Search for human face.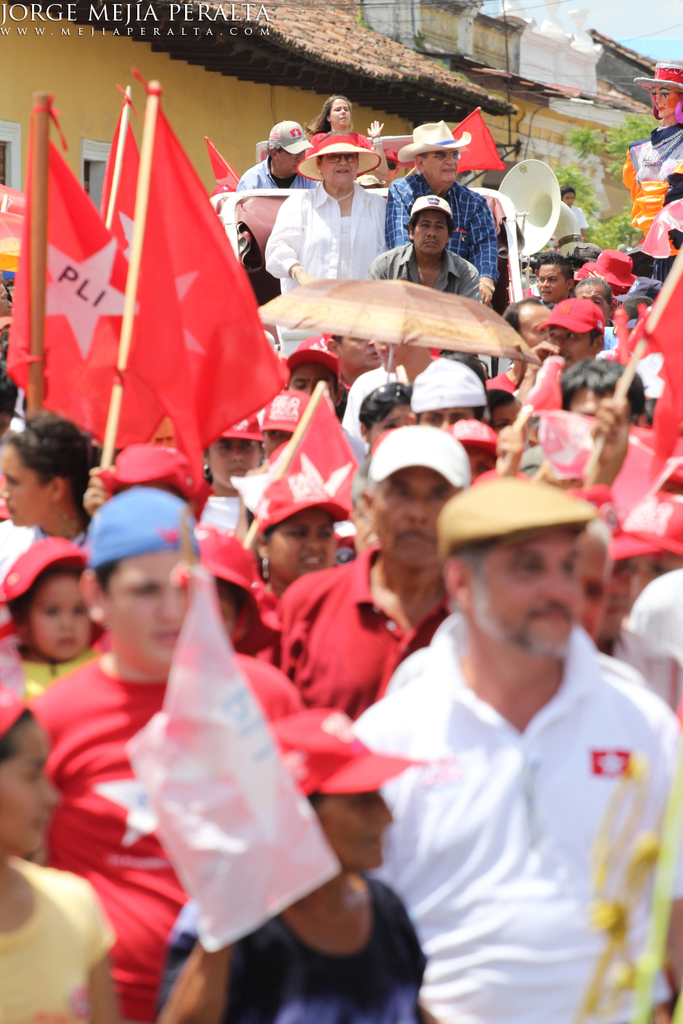
Found at [left=0, top=701, right=68, bottom=847].
